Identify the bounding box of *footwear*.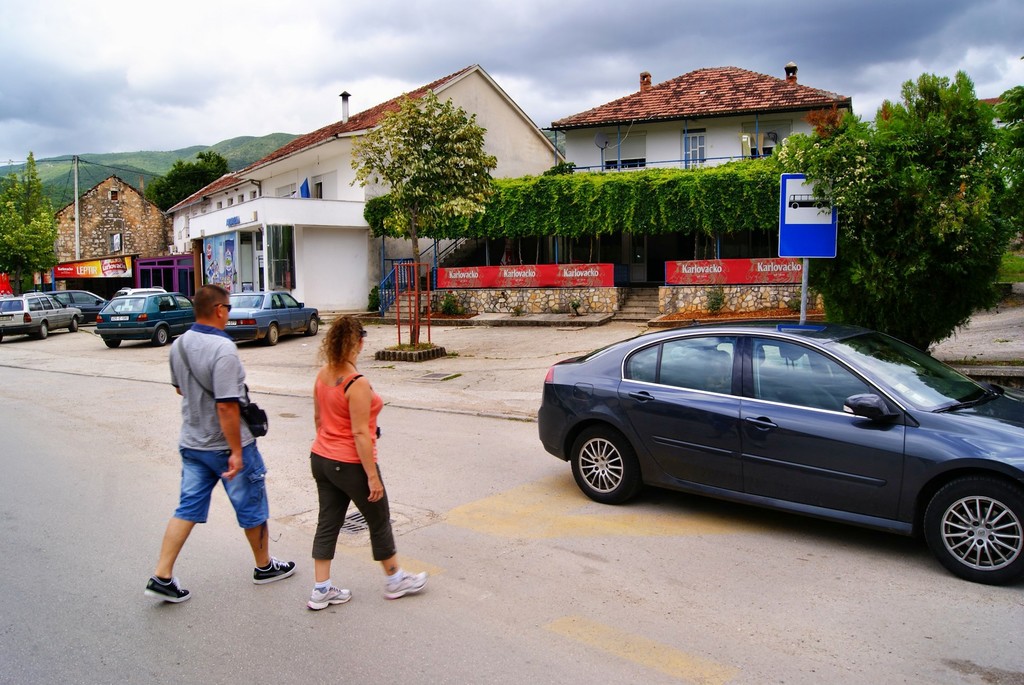
141/574/193/602.
